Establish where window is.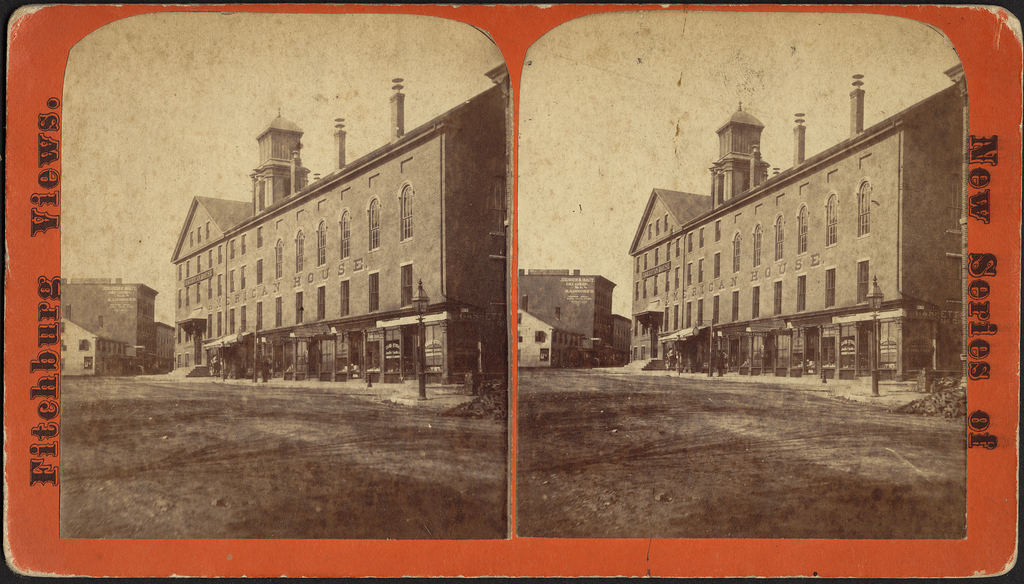
Established at {"left": 207, "top": 249, "right": 214, "bottom": 269}.
